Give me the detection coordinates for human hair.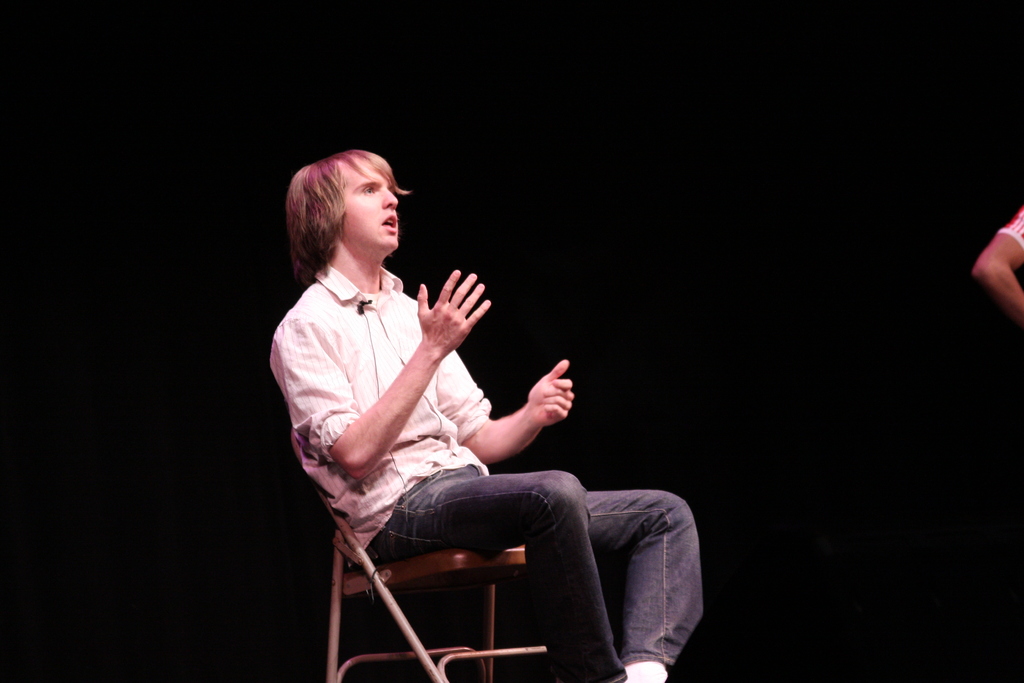
left=288, top=147, right=411, bottom=300.
